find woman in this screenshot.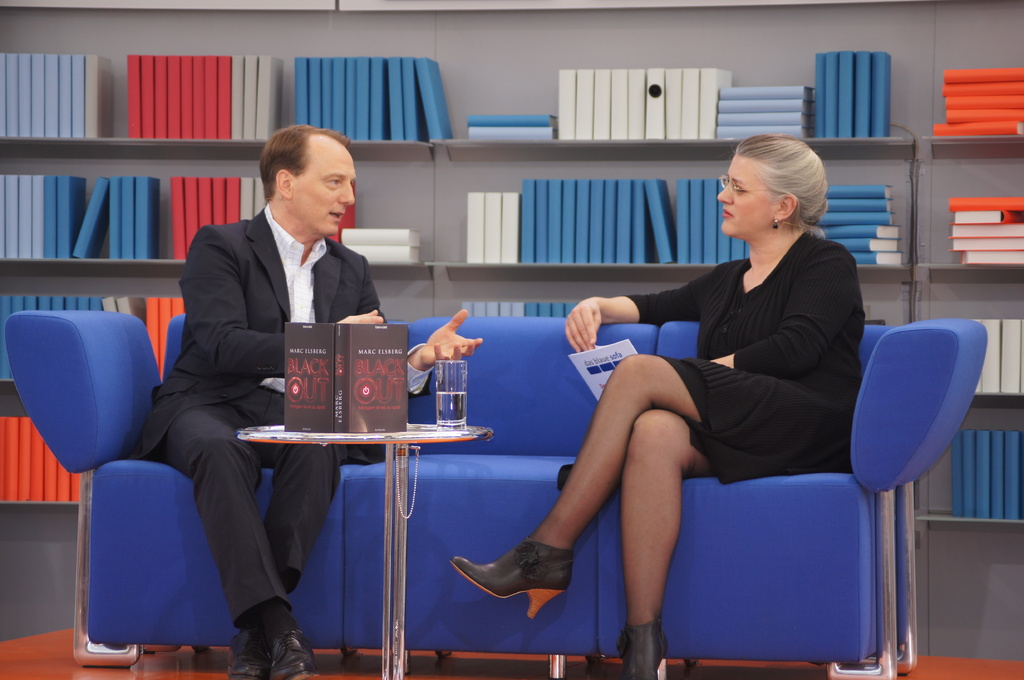
The bounding box for woman is crop(547, 138, 863, 664).
